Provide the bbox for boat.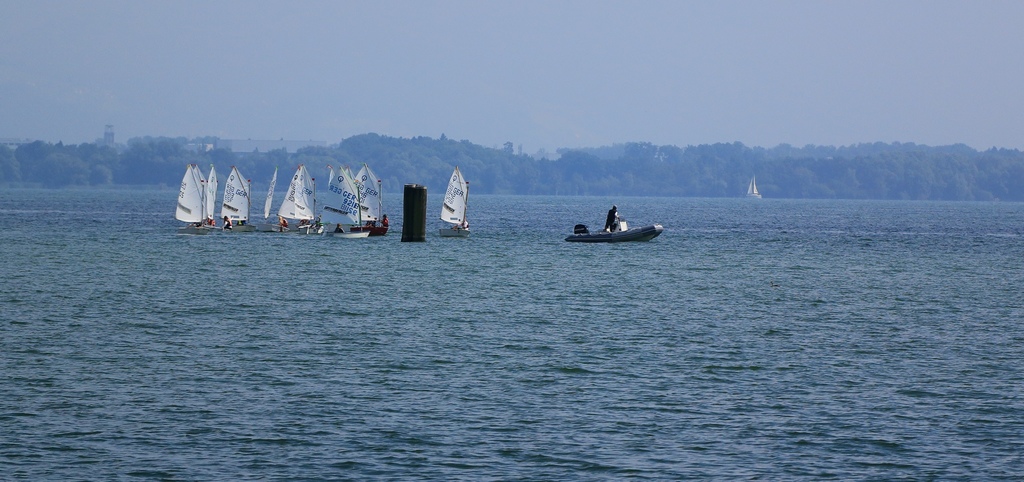
left=173, top=161, right=215, bottom=232.
